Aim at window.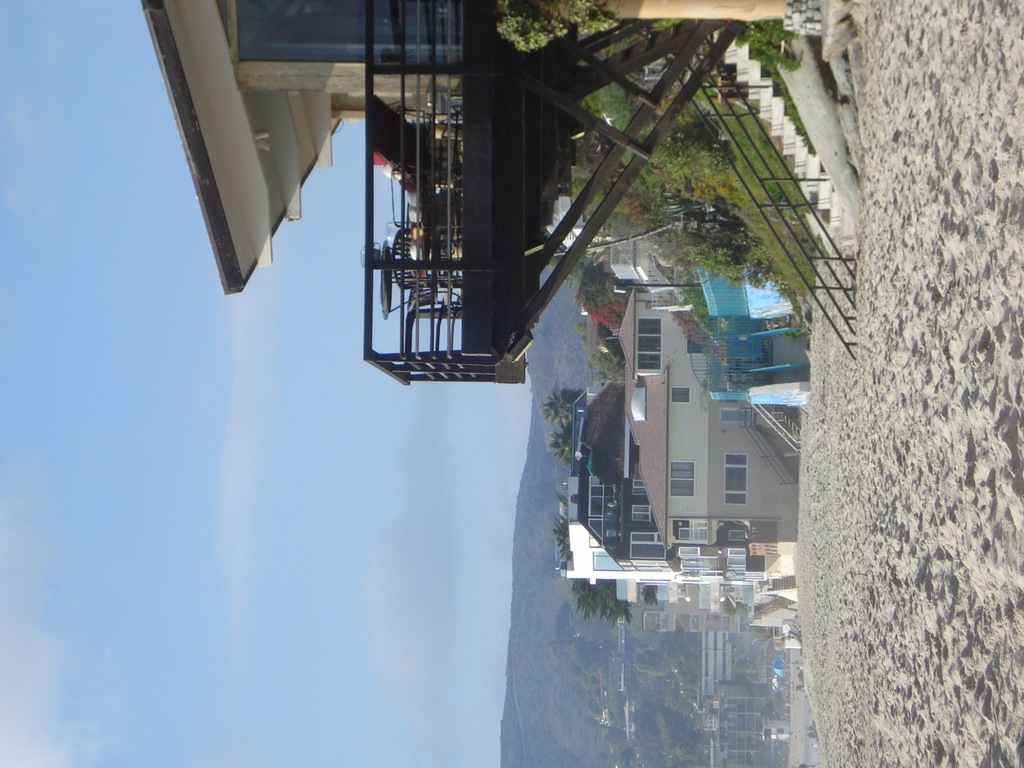
Aimed at <bbox>638, 318, 662, 374</bbox>.
